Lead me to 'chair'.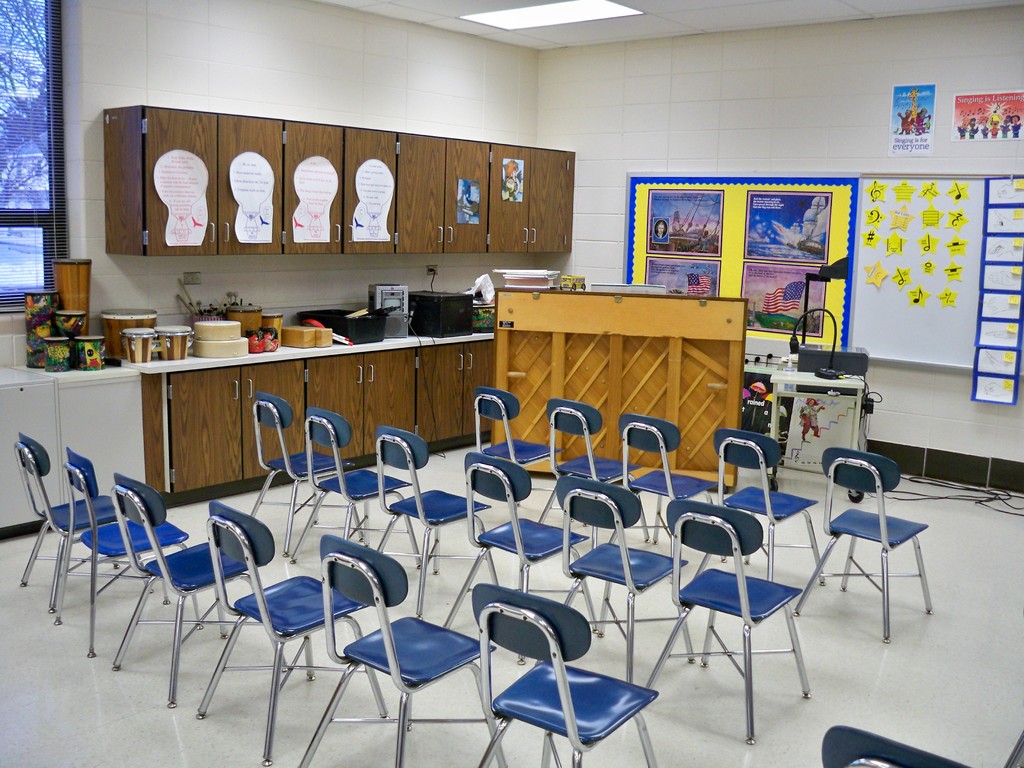
Lead to select_region(298, 535, 491, 767).
